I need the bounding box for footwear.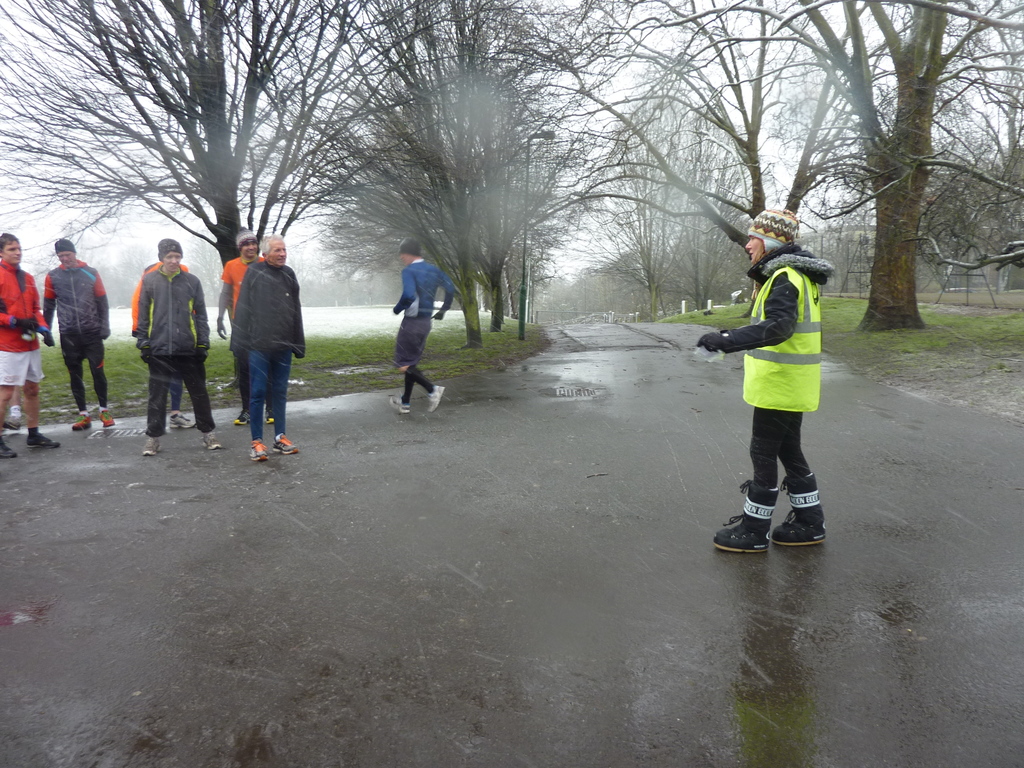
Here it is: Rect(710, 480, 779, 554).
